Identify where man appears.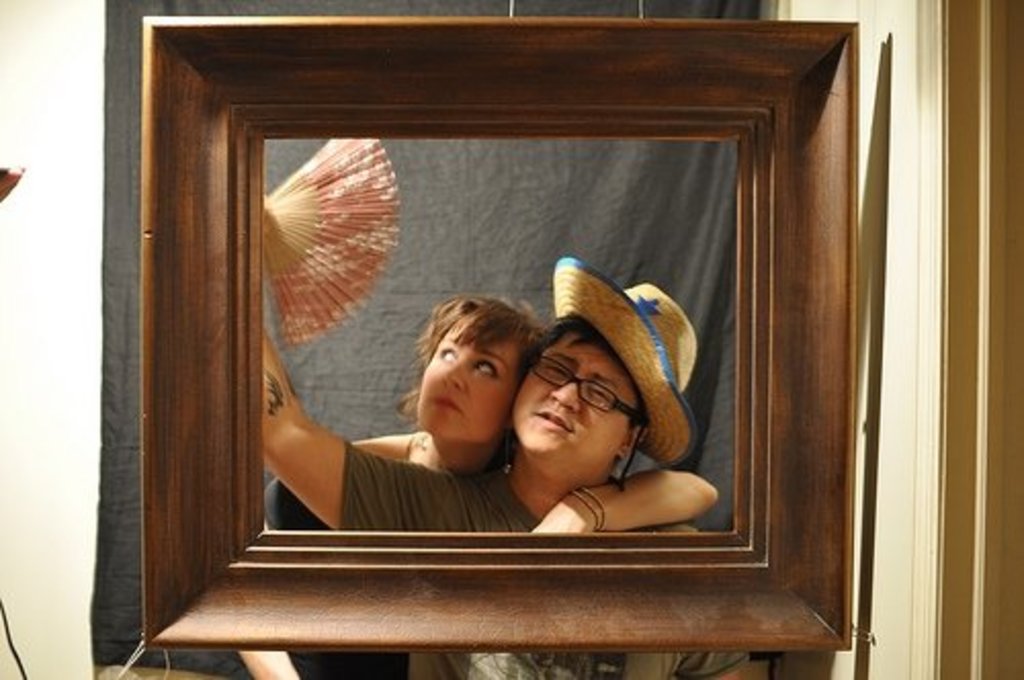
Appears at l=311, t=227, r=717, b=557.
